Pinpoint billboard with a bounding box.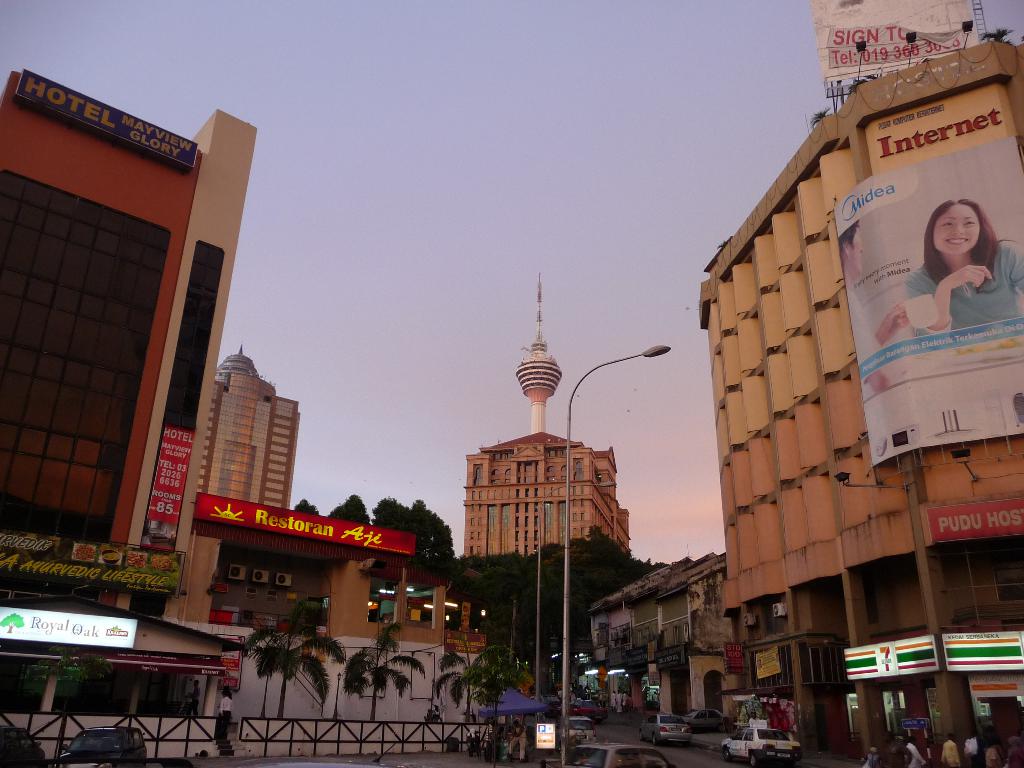
bbox(840, 634, 938, 676).
